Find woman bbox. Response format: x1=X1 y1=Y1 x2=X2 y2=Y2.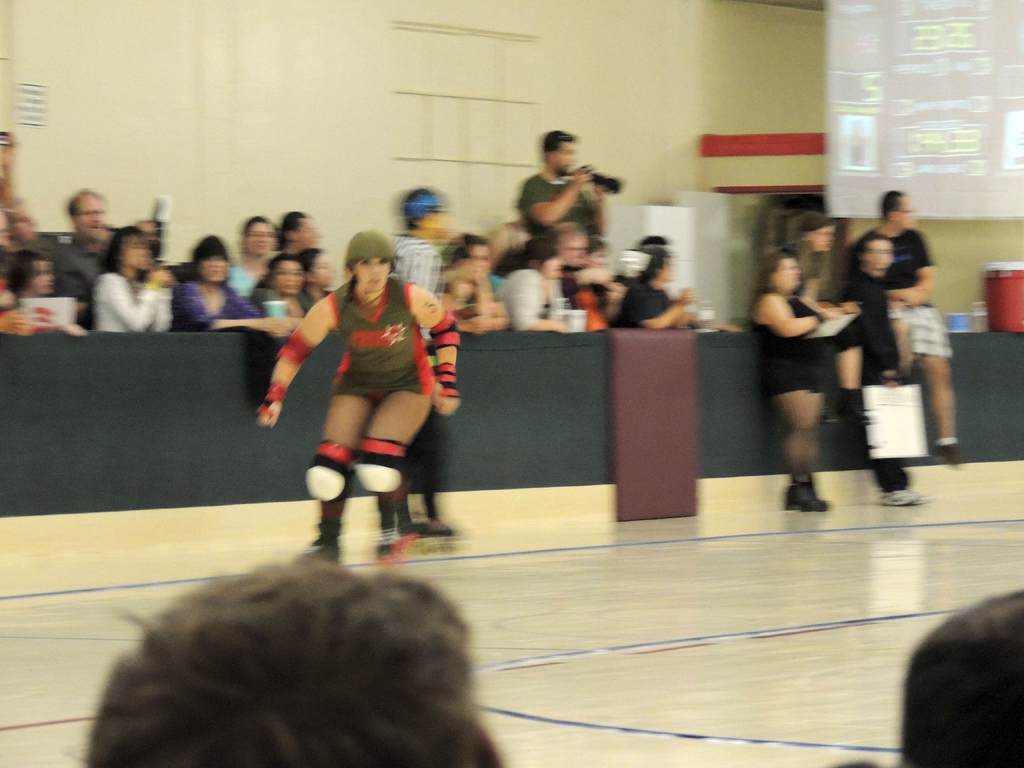
x1=172 y1=227 x2=298 y2=332.
